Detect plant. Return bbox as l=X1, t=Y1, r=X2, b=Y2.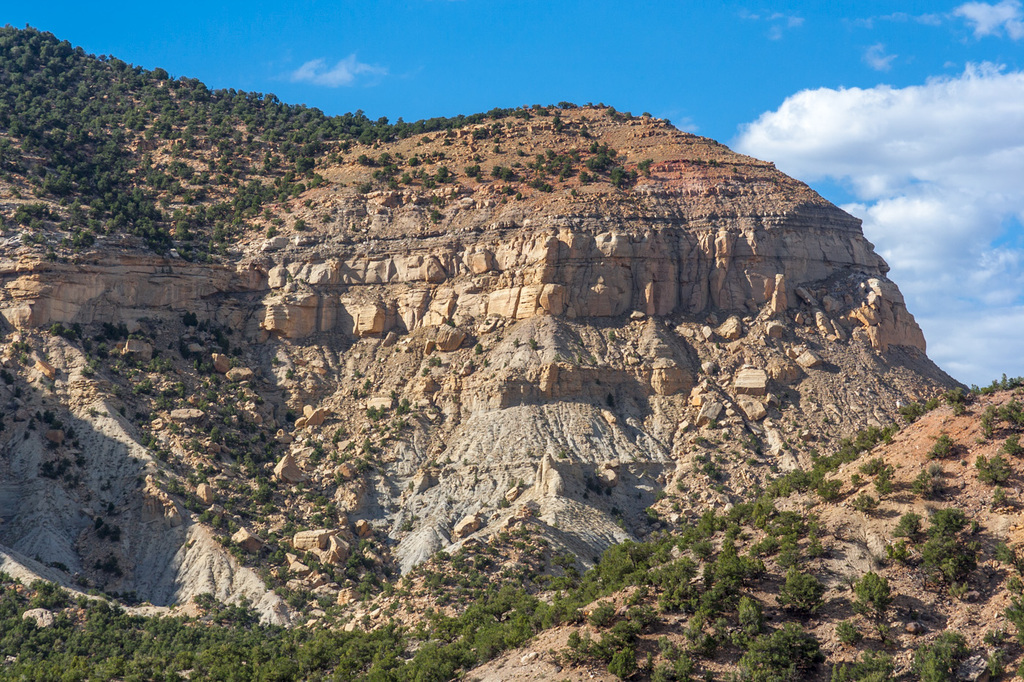
l=602, t=619, r=659, b=653.
